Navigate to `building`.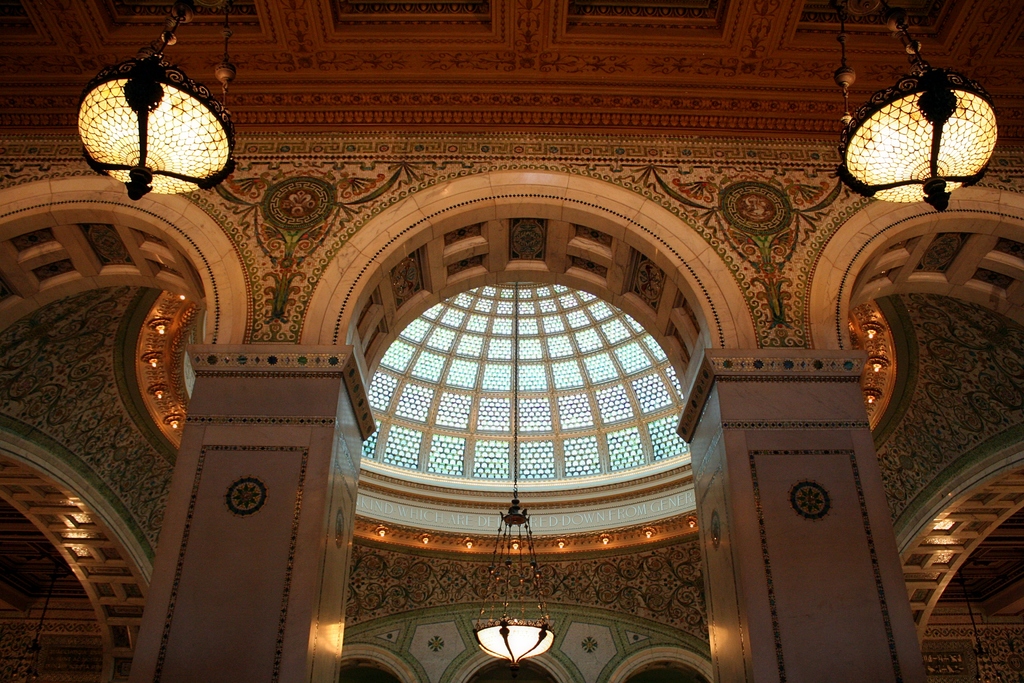
Navigation target: [0,0,1023,682].
